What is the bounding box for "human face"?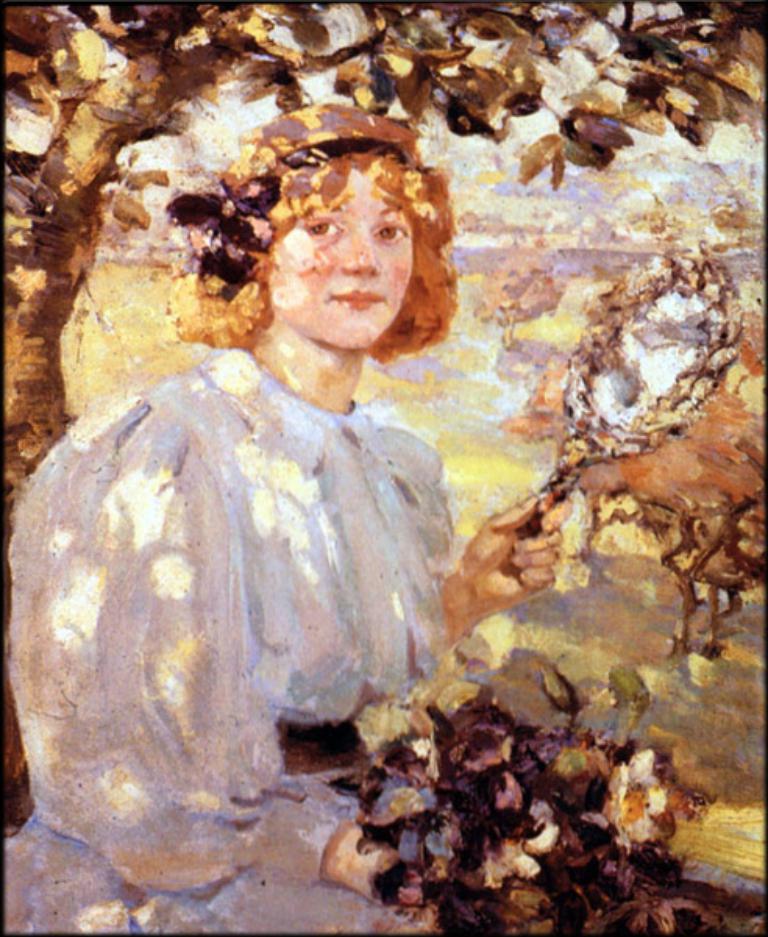
pyautogui.locateOnScreen(262, 162, 421, 351).
